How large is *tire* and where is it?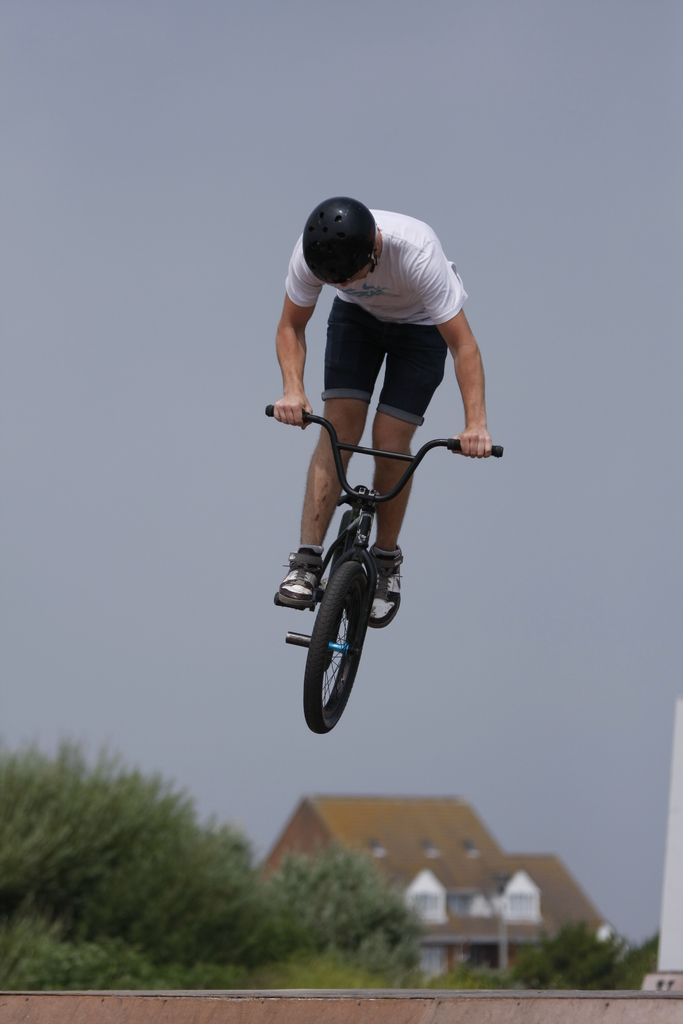
Bounding box: region(298, 559, 364, 730).
